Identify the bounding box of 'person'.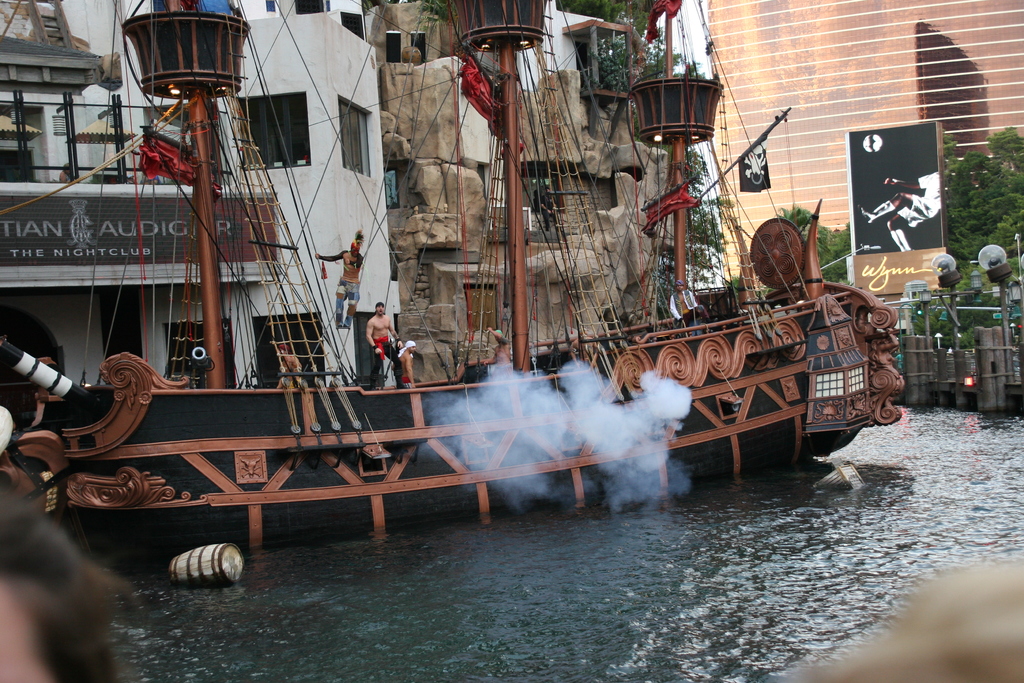
left=396, top=341, right=417, bottom=390.
